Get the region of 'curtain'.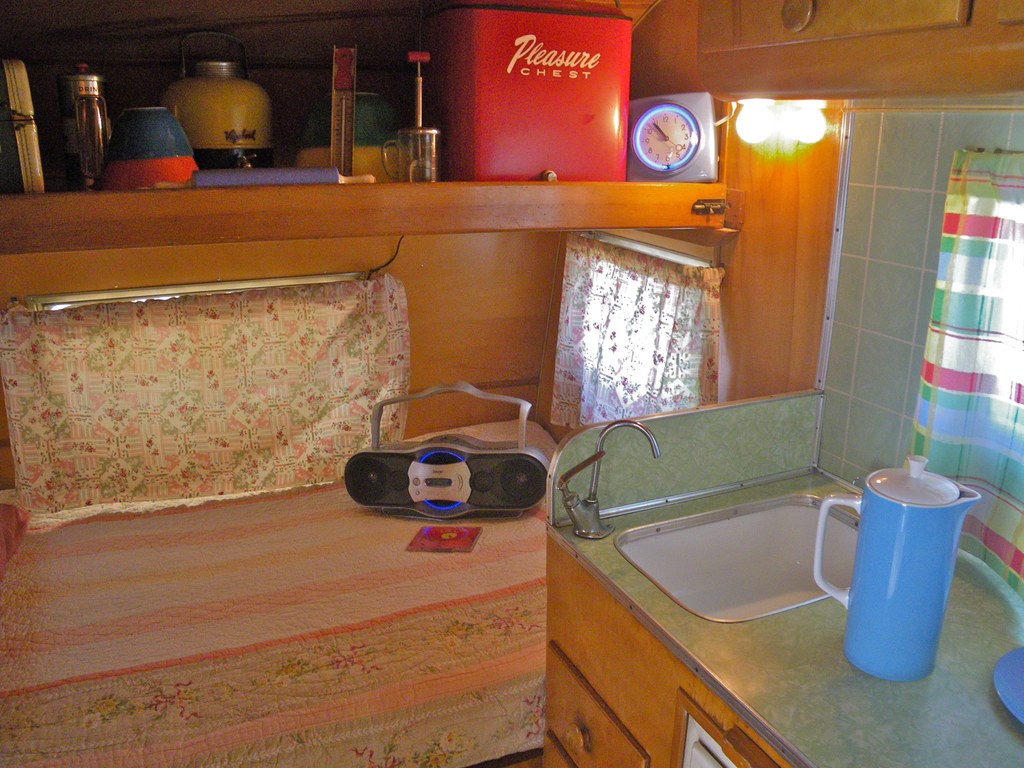
box(557, 246, 740, 447).
